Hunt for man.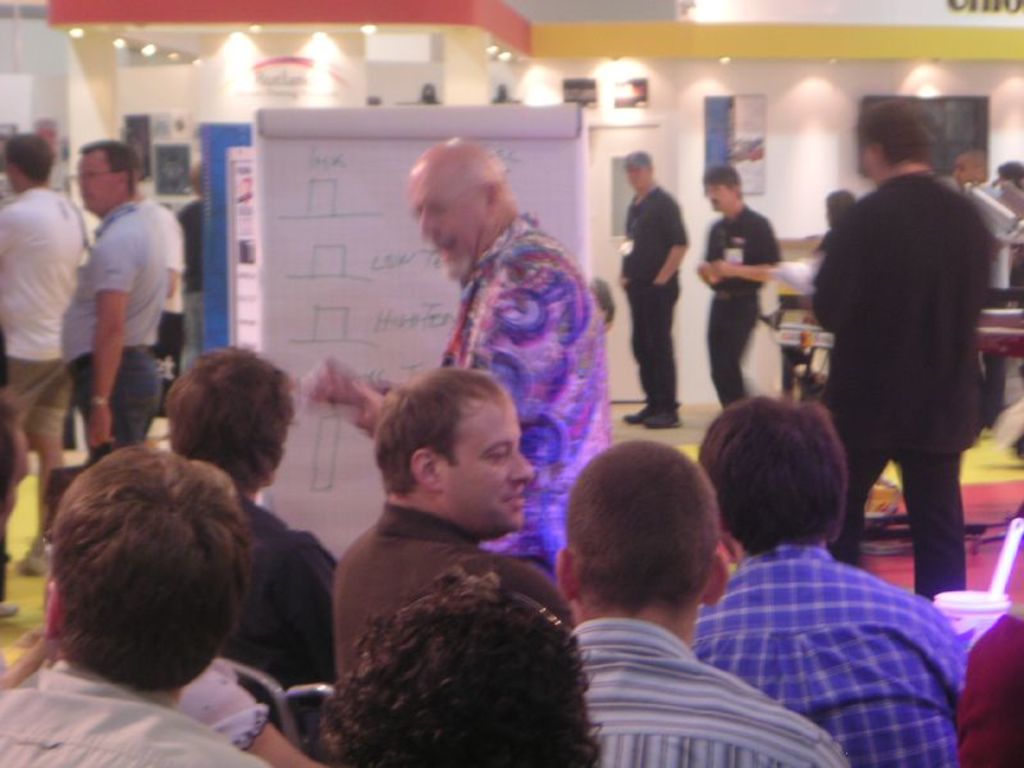
Hunted down at (801, 108, 1011, 607).
